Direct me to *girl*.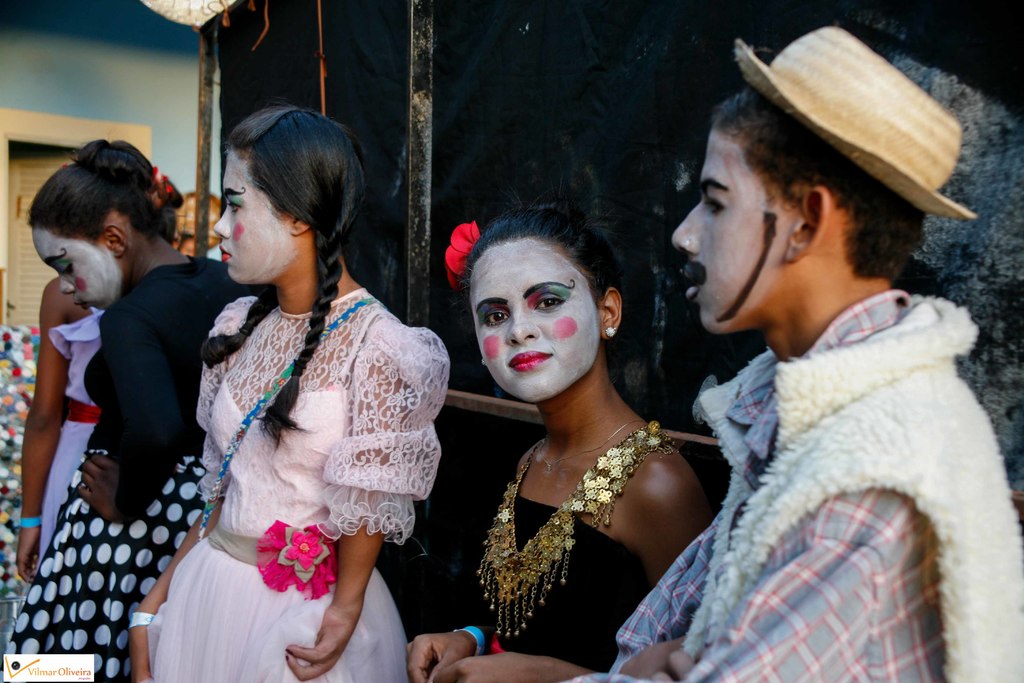
Direction: left=124, top=104, right=445, bottom=682.
